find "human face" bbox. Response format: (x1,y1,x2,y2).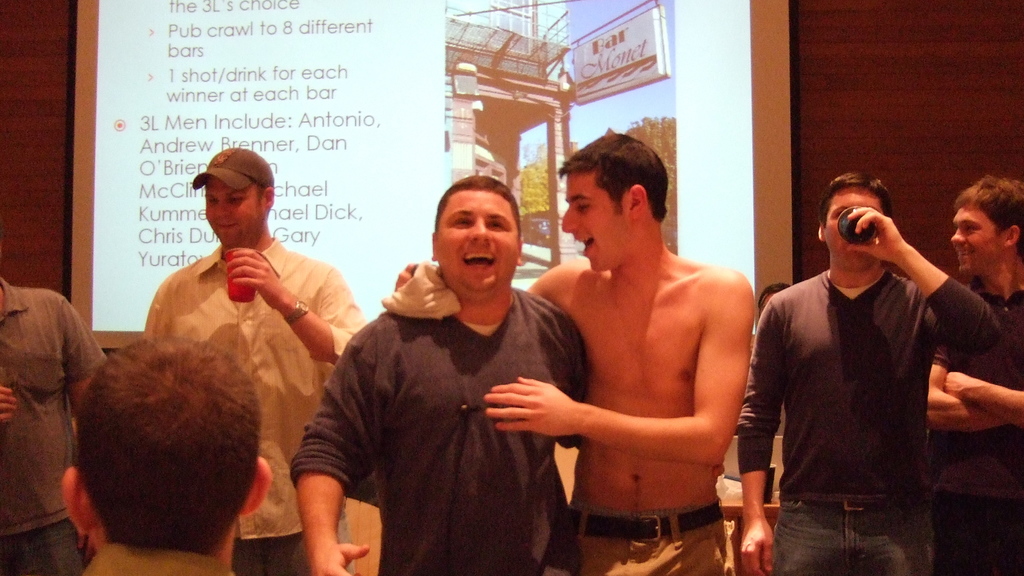
(824,189,881,269).
